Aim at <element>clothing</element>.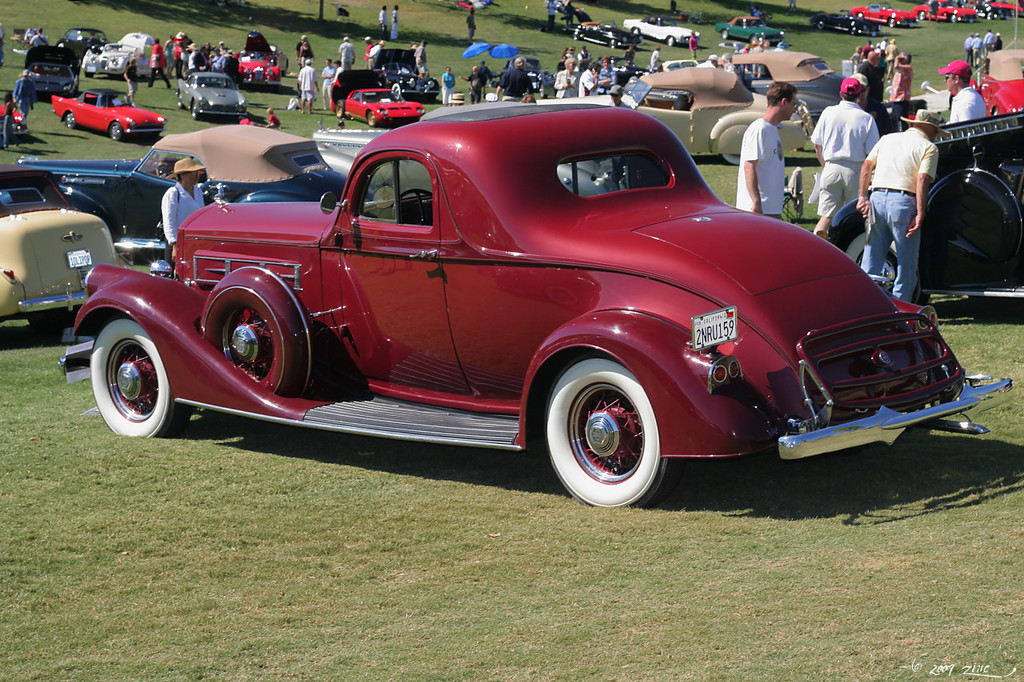
Aimed at (542, 3, 554, 27).
